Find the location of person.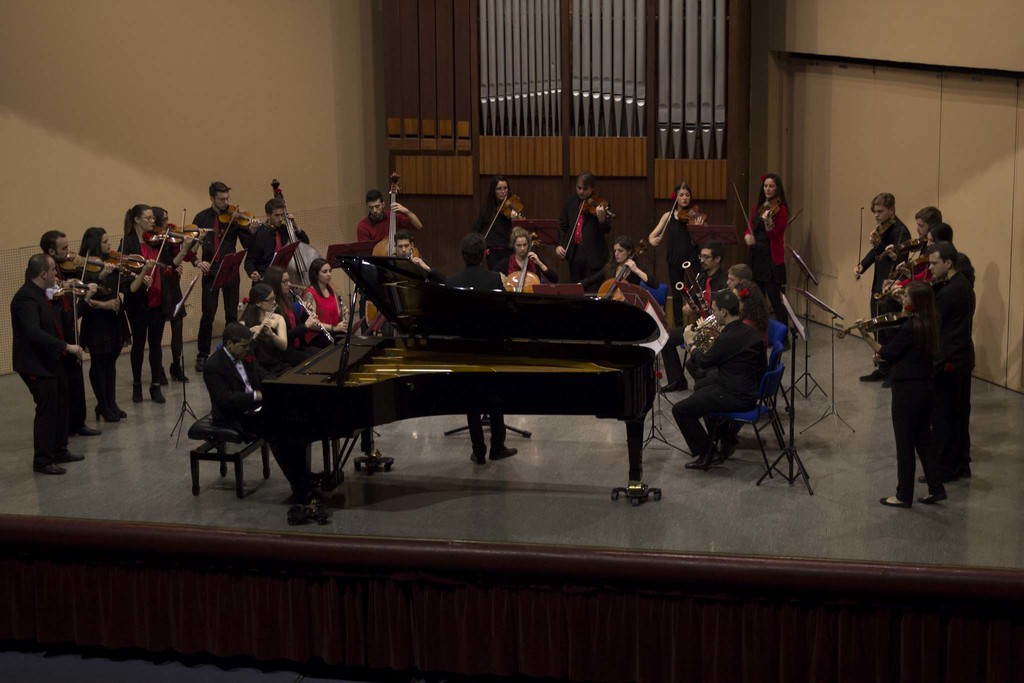
Location: <box>230,278,288,378</box>.
